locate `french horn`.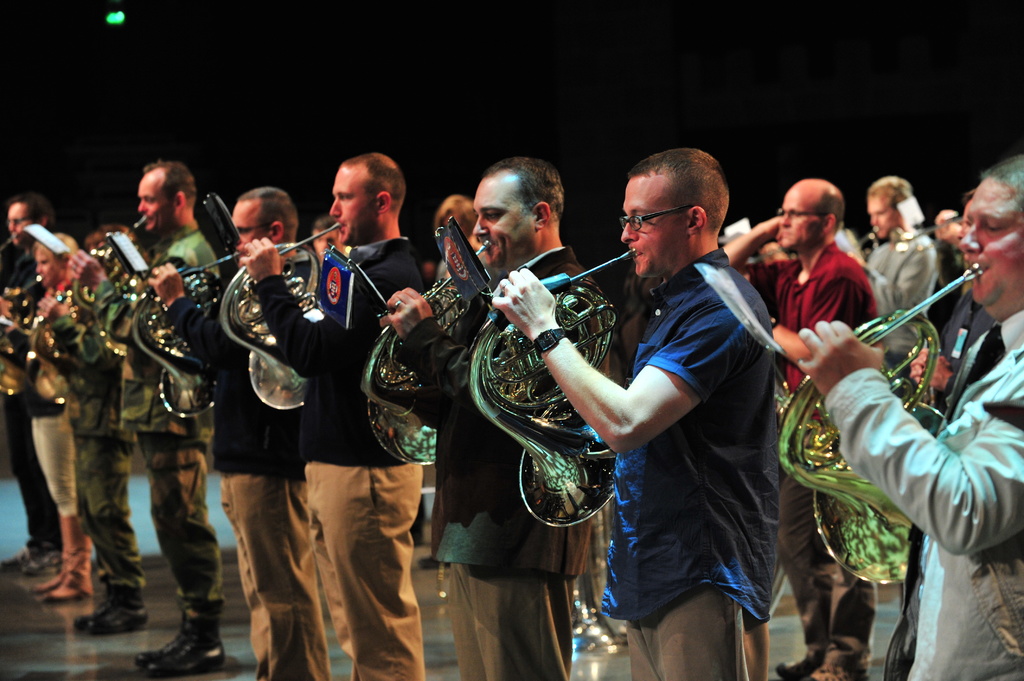
Bounding box: bbox=(851, 225, 885, 264).
